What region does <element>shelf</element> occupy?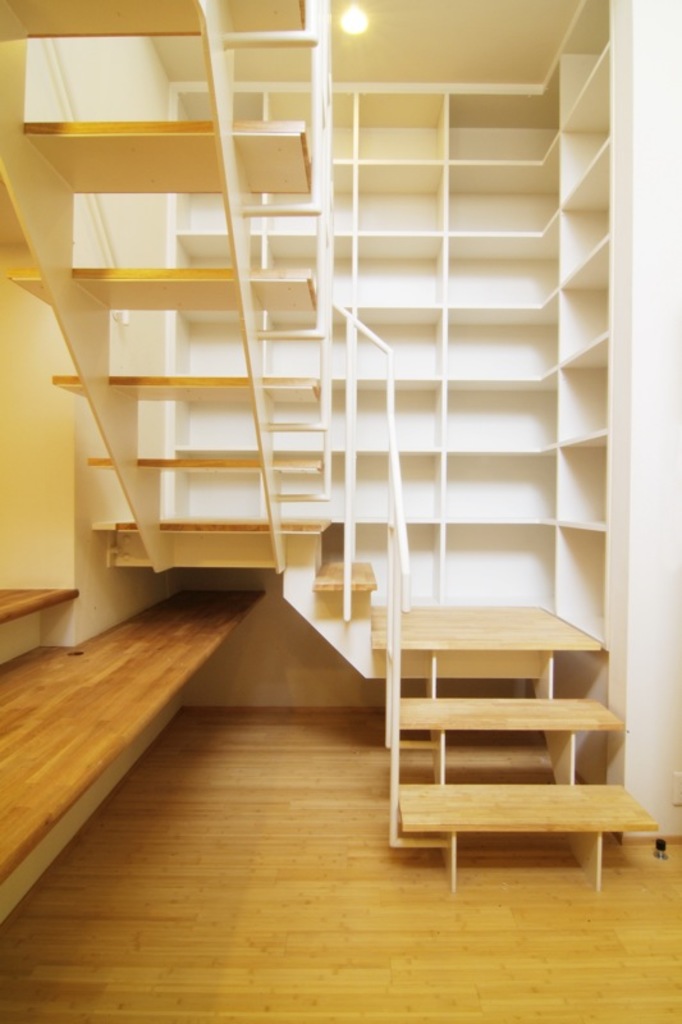
locate(171, 392, 312, 458).
